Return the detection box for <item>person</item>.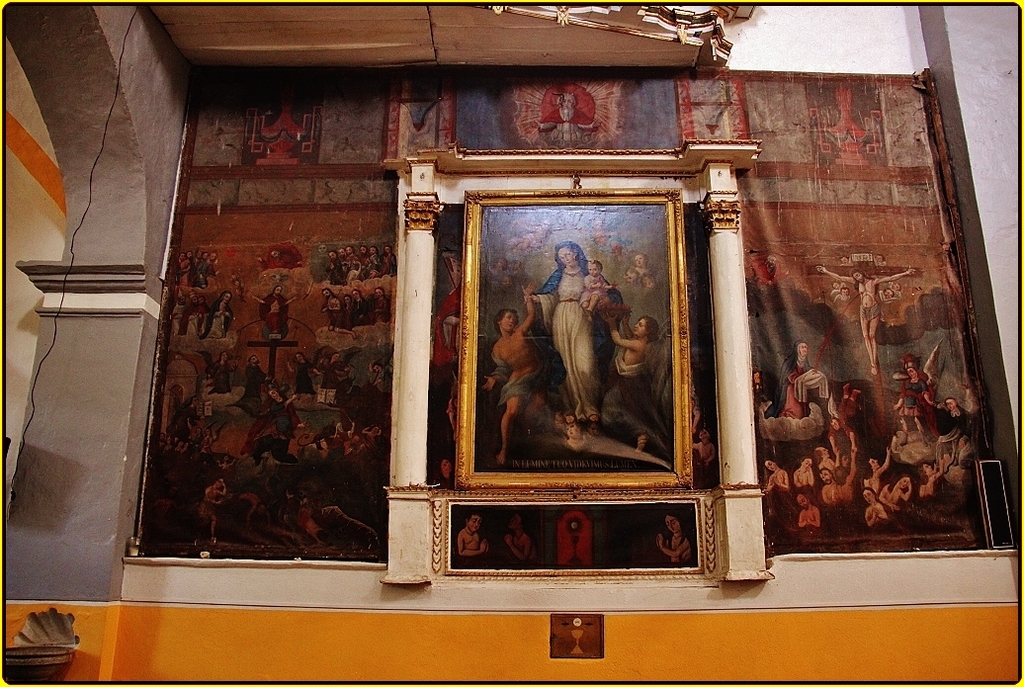
371:285:387:325.
